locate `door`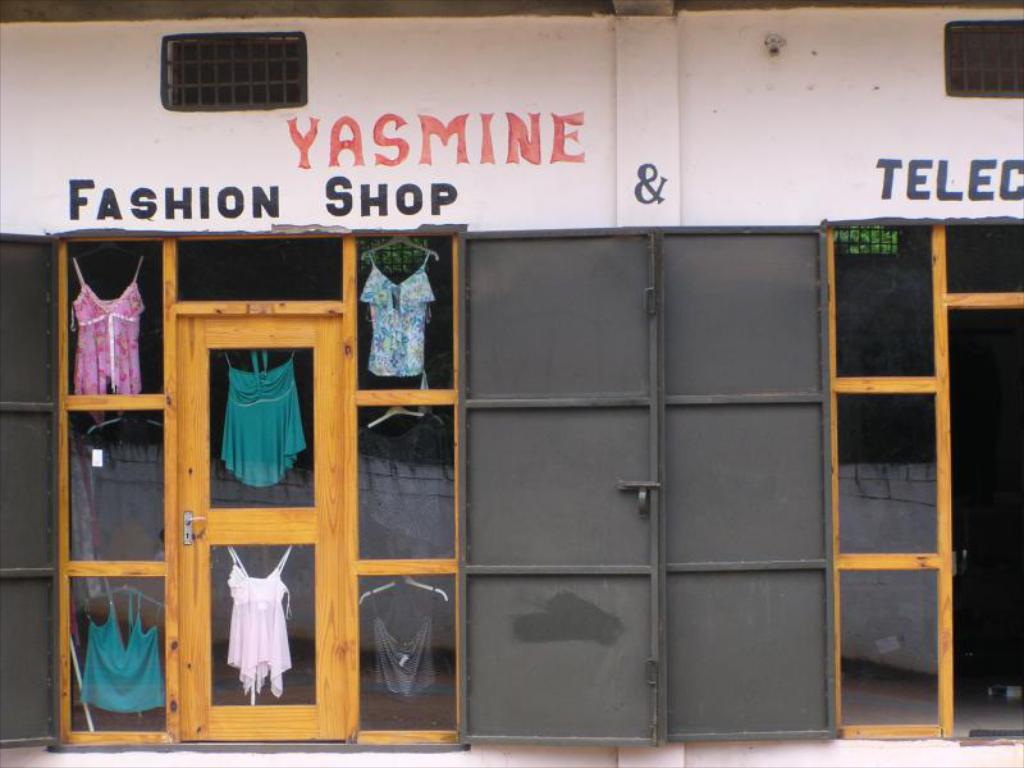
Rect(175, 315, 346, 741)
